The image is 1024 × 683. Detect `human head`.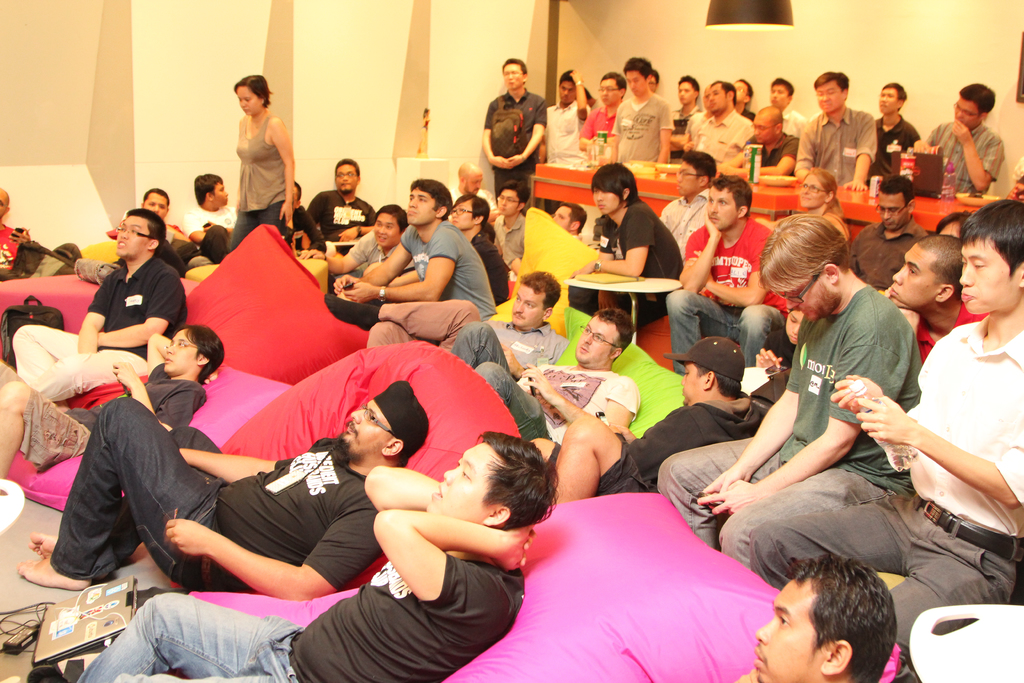
Detection: bbox(649, 71, 658, 94).
